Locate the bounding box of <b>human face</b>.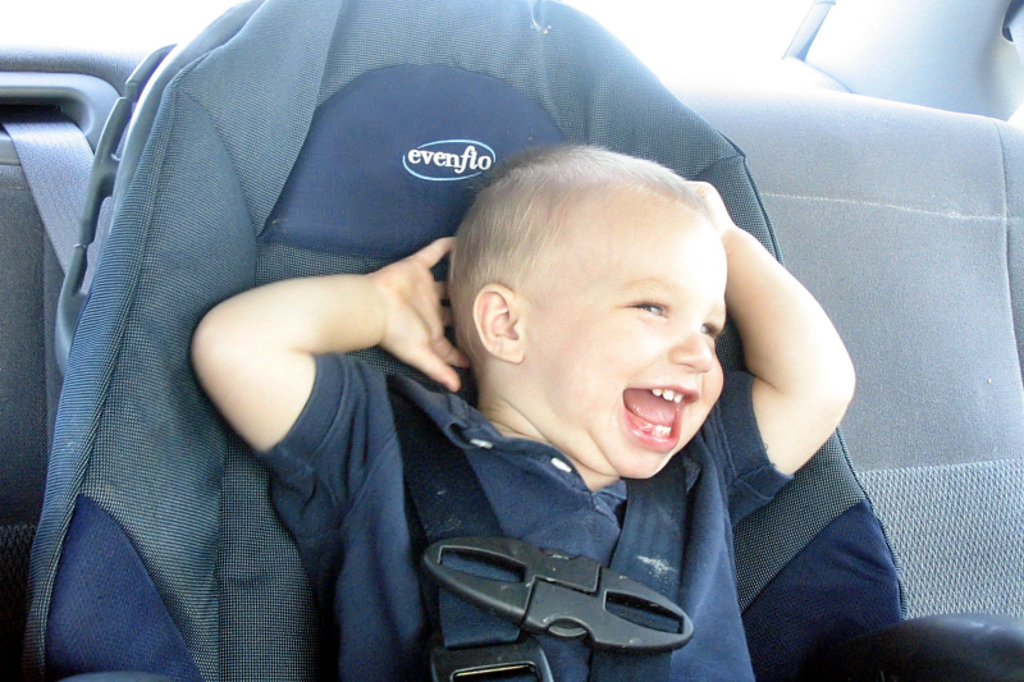
Bounding box: {"x1": 522, "y1": 201, "x2": 727, "y2": 479}.
